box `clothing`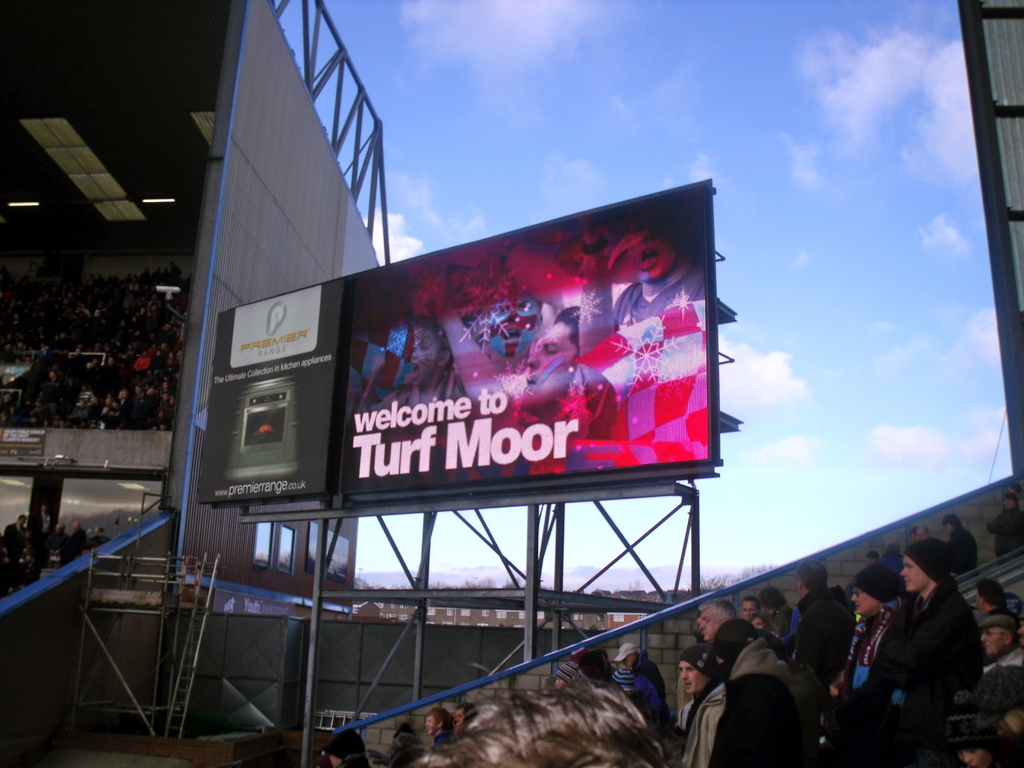
rect(888, 588, 984, 767)
